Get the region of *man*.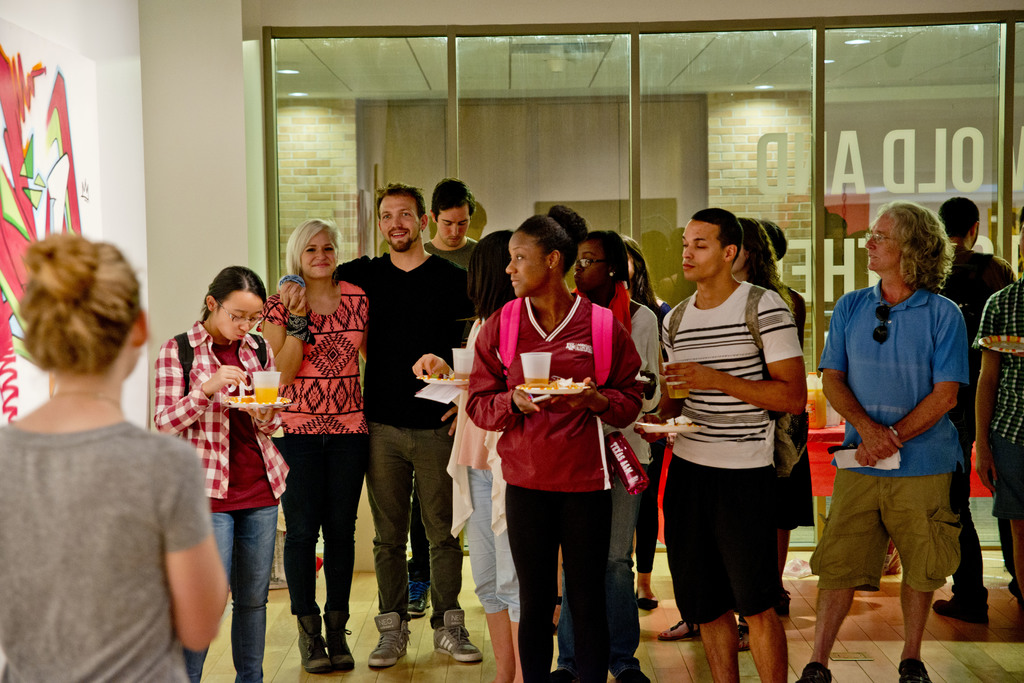
BBox(807, 214, 988, 672).
